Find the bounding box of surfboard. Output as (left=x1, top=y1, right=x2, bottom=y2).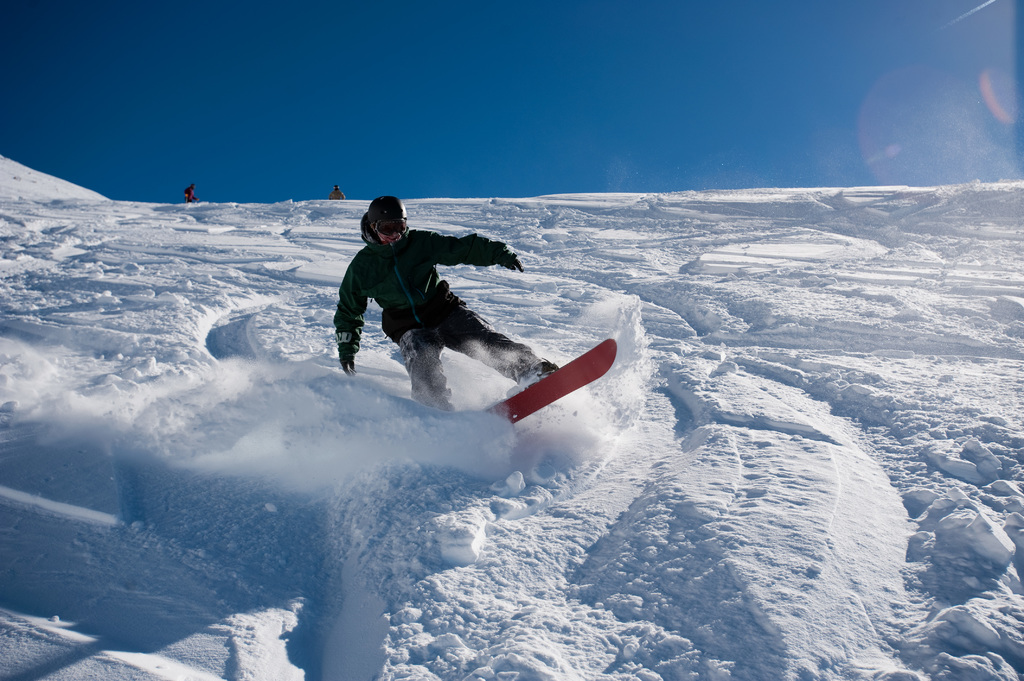
(left=456, top=337, right=616, bottom=422).
